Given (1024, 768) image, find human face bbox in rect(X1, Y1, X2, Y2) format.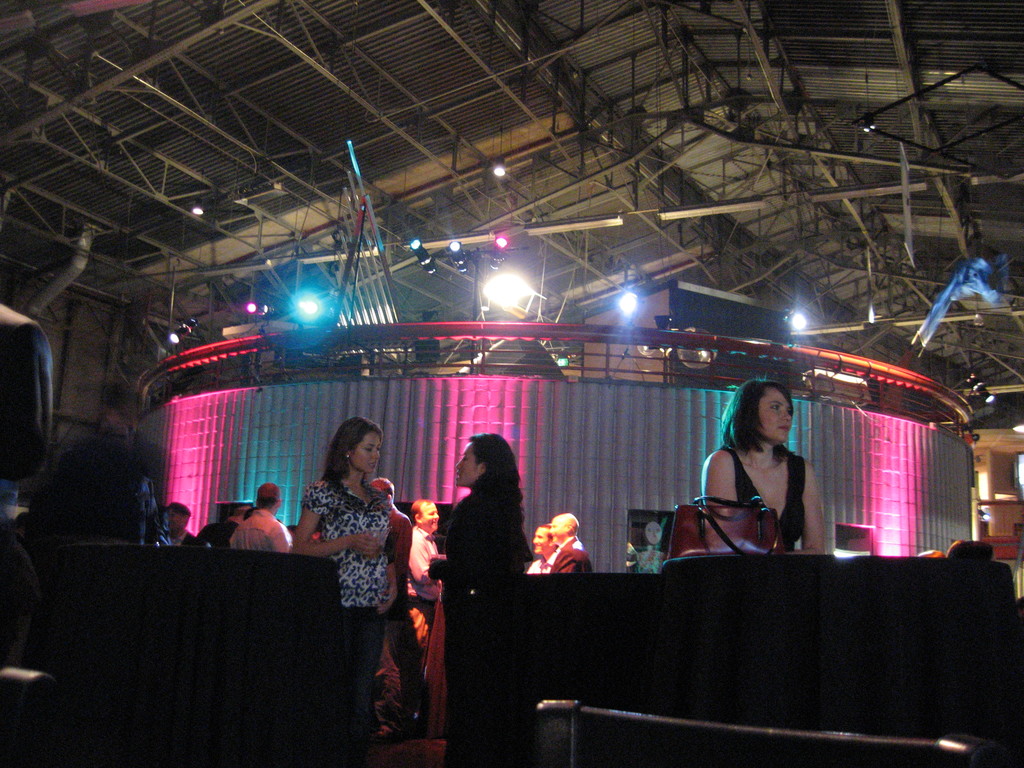
rect(451, 435, 480, 485).
